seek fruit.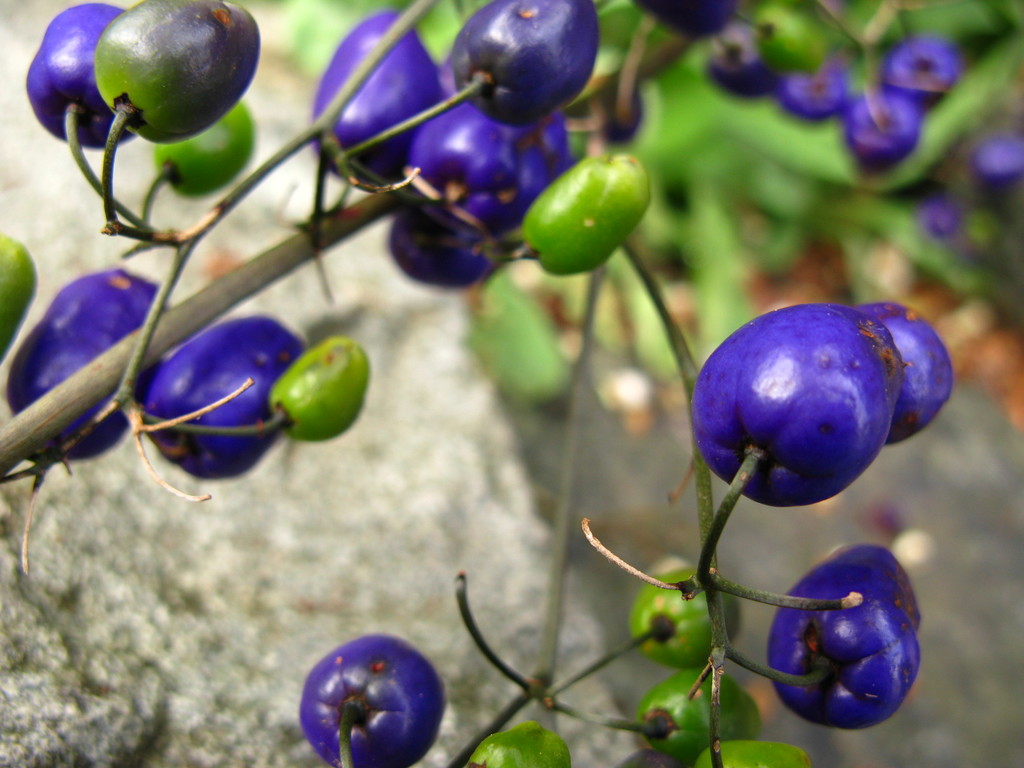
Rect(924, 205, 960, 236).
